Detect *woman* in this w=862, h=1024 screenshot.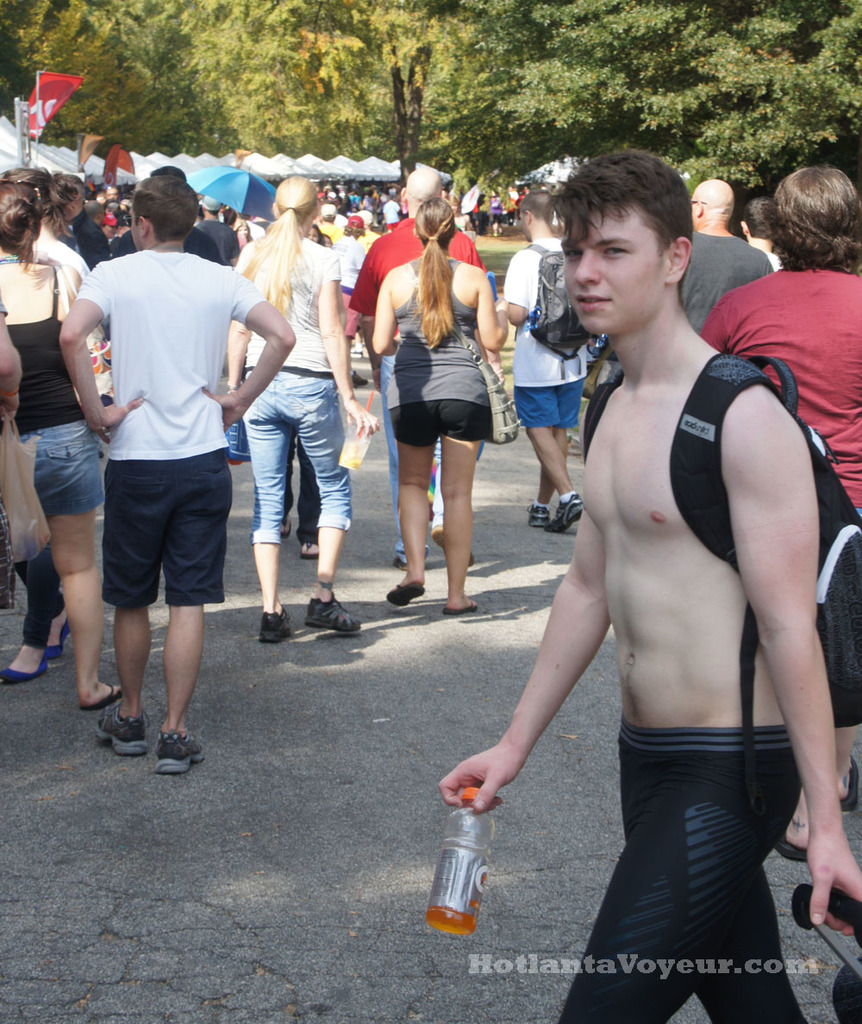
Detection: (0, 168, 105, 684).
